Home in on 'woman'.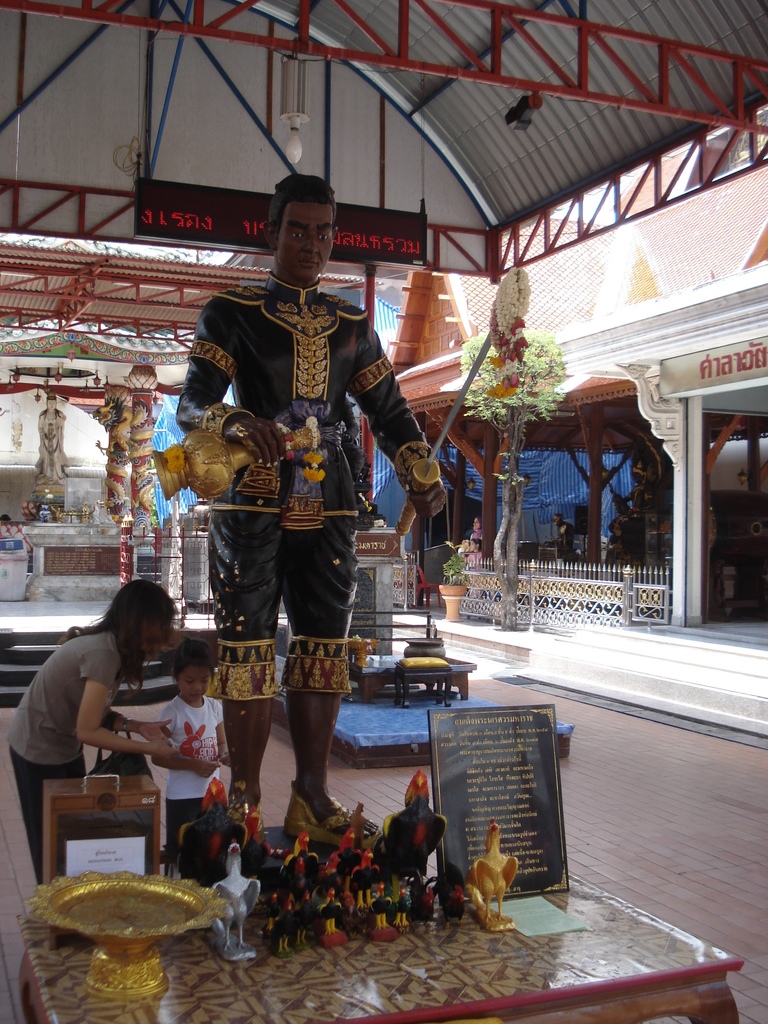
Homed in at locate(12, 585, 170, 883).
